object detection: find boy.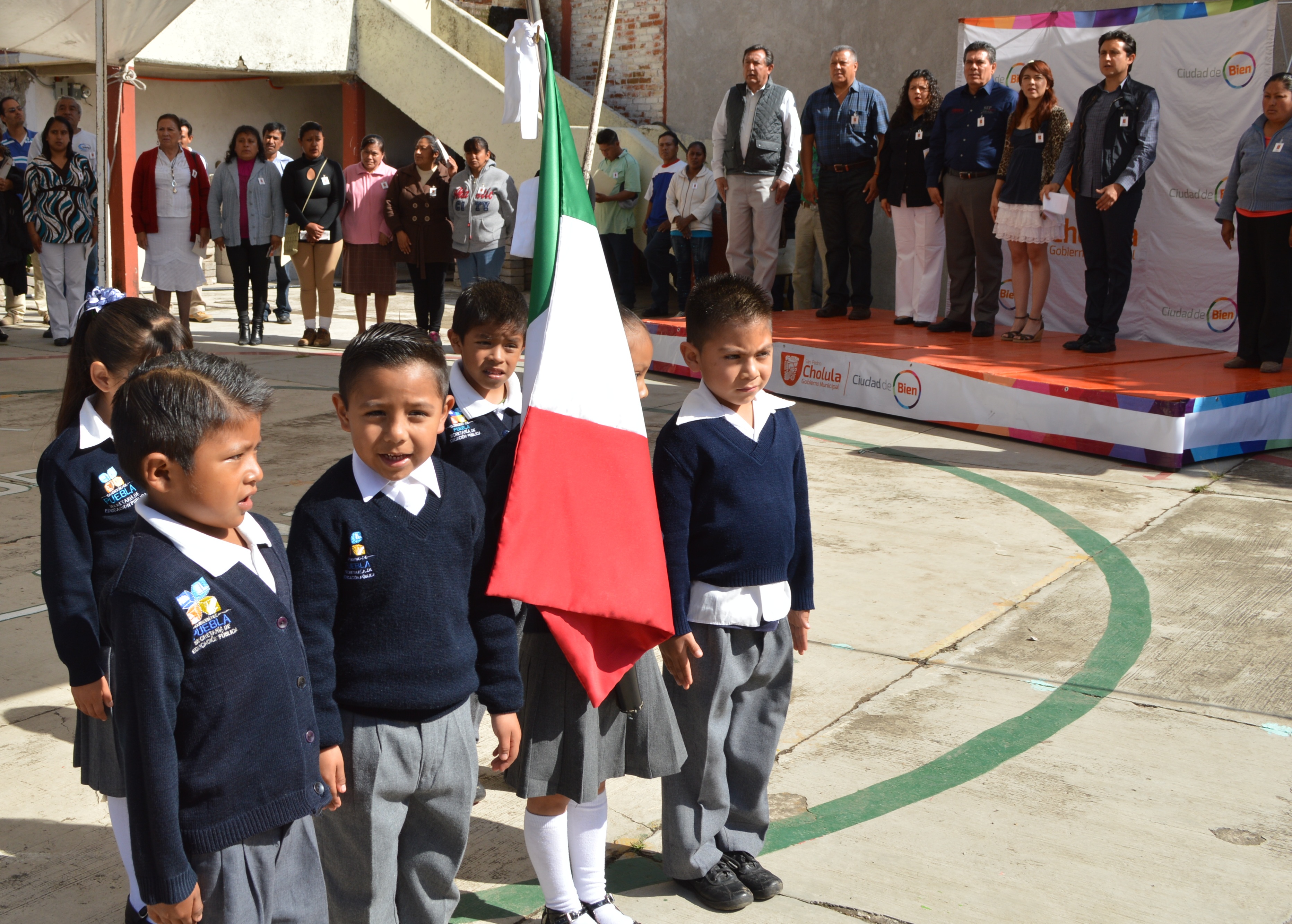
left=148, top=96, right=189, bottom=280.
